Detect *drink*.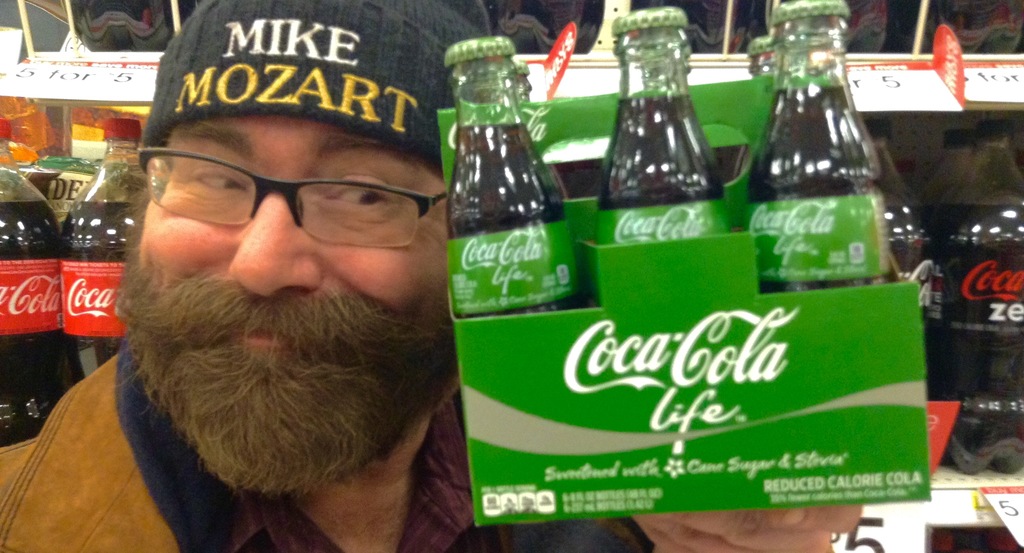
Detected at 921 131 975 250.
